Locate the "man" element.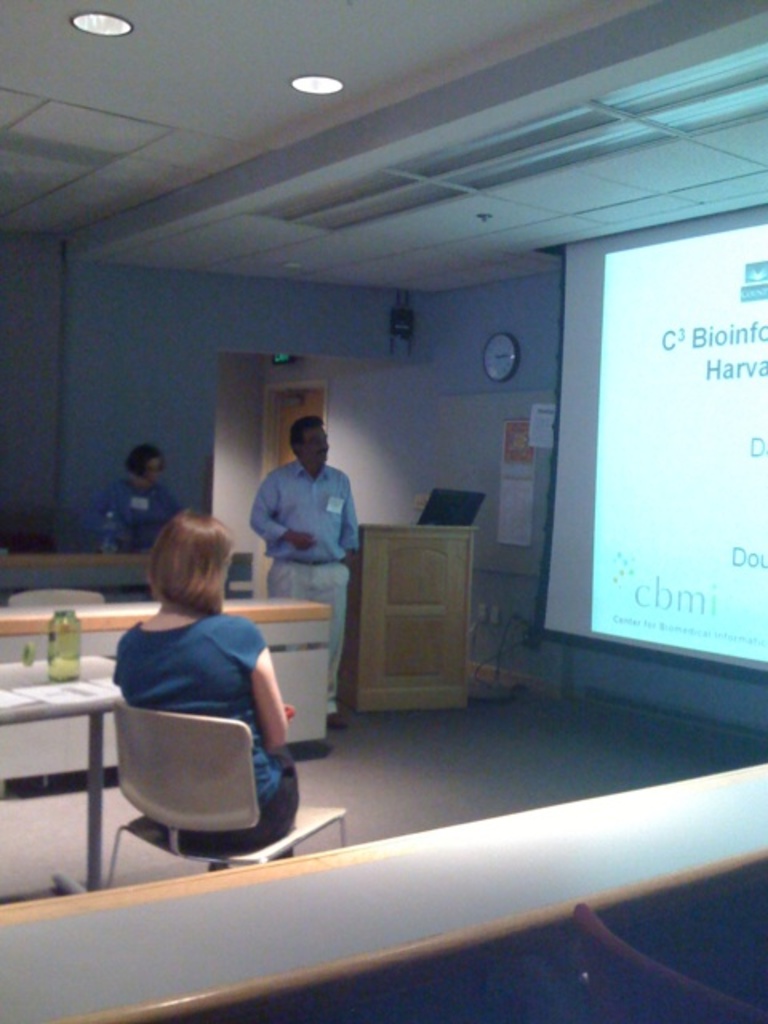
Element bbox: locate(237, 394, 373, 677).
